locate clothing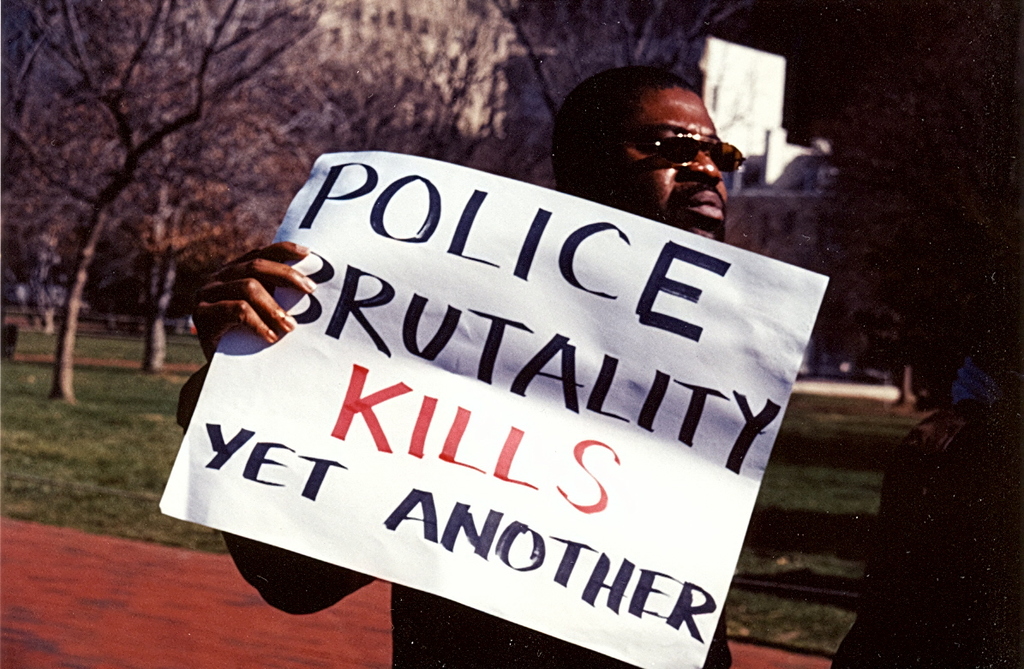
detection(177, 364, 734, 668)
